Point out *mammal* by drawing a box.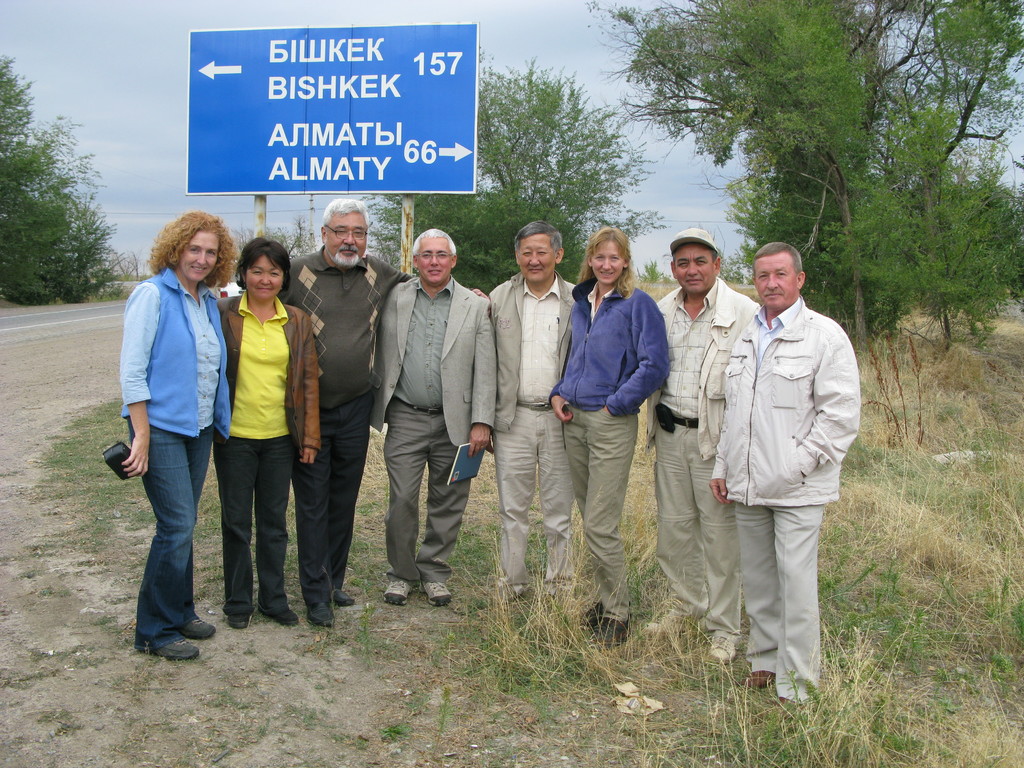
box=[712, 220, 860, 703].
